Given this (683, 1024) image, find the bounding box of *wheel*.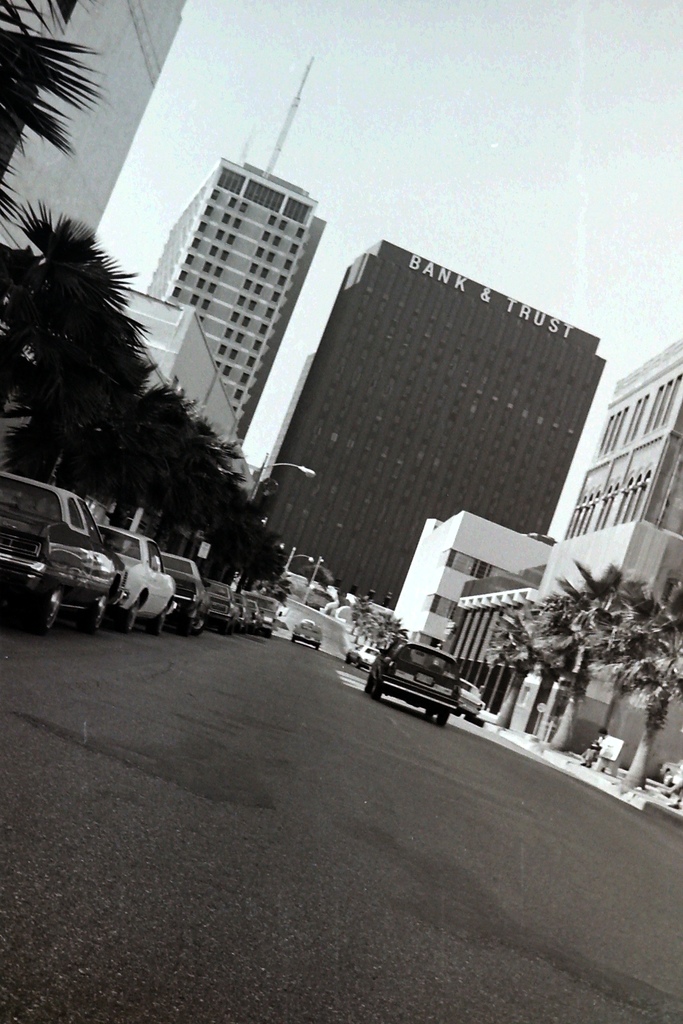
x1=154 y1=609 x2=170 y2=637.
